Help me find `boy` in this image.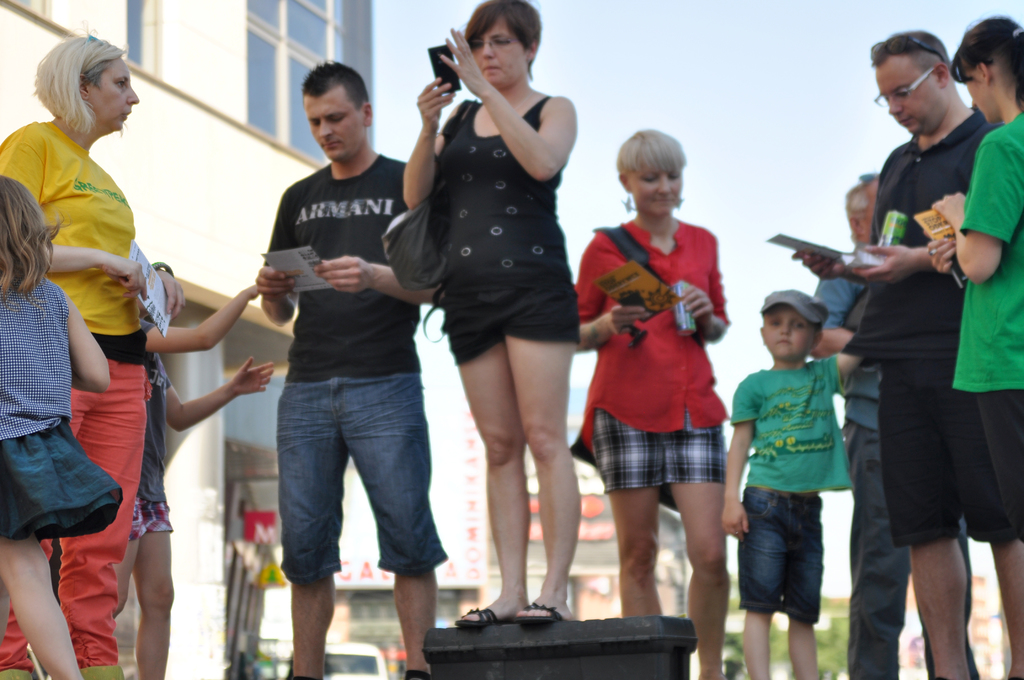
Found it: <box>796,33,1023,679</box>.
